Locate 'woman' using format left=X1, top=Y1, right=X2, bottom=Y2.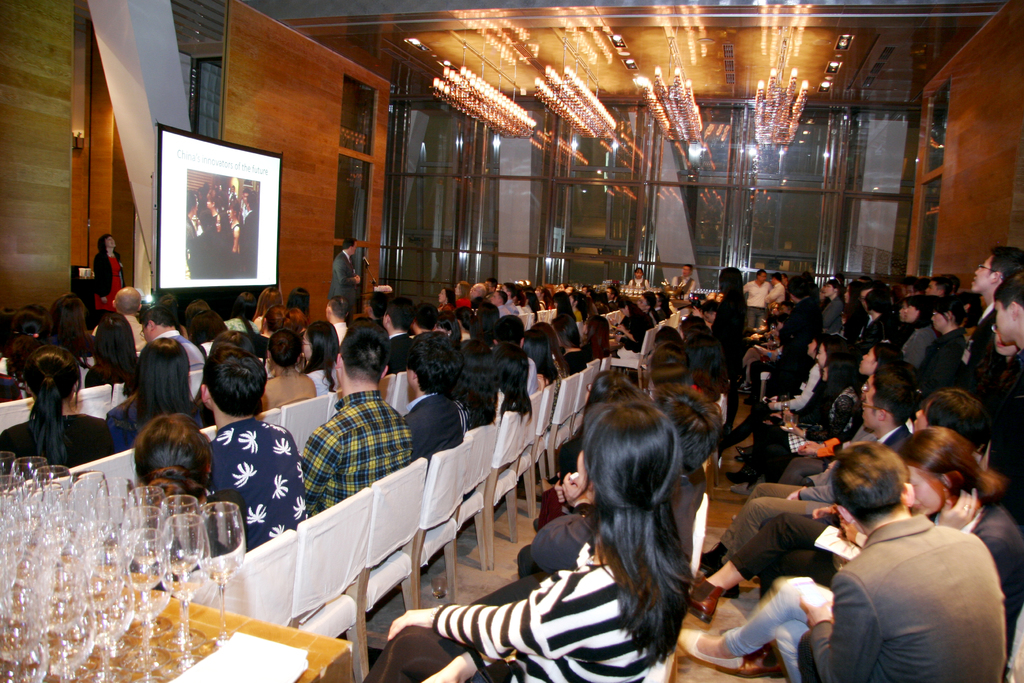
left=431, top=375, right=691, bottom=678.
